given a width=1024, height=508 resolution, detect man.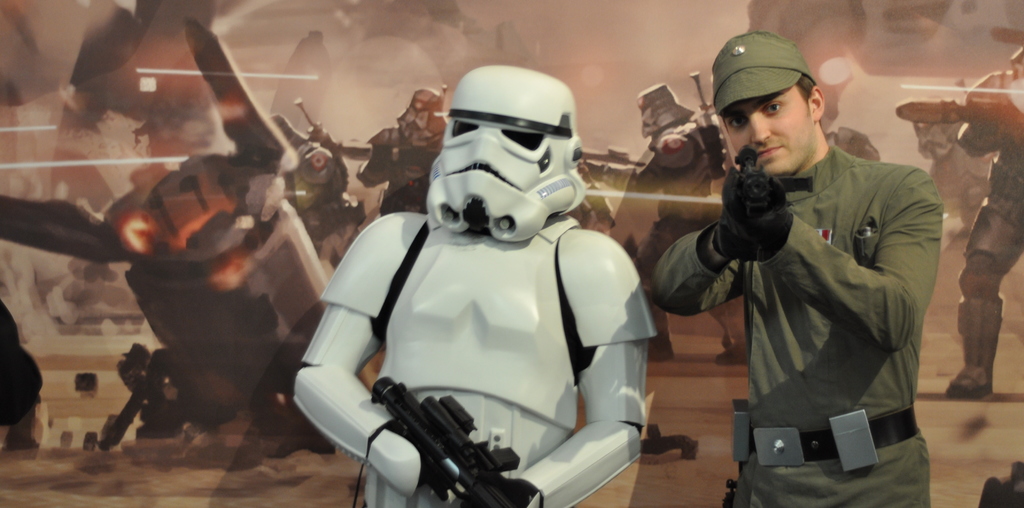
bbox=(661, 50, 947, 500).
